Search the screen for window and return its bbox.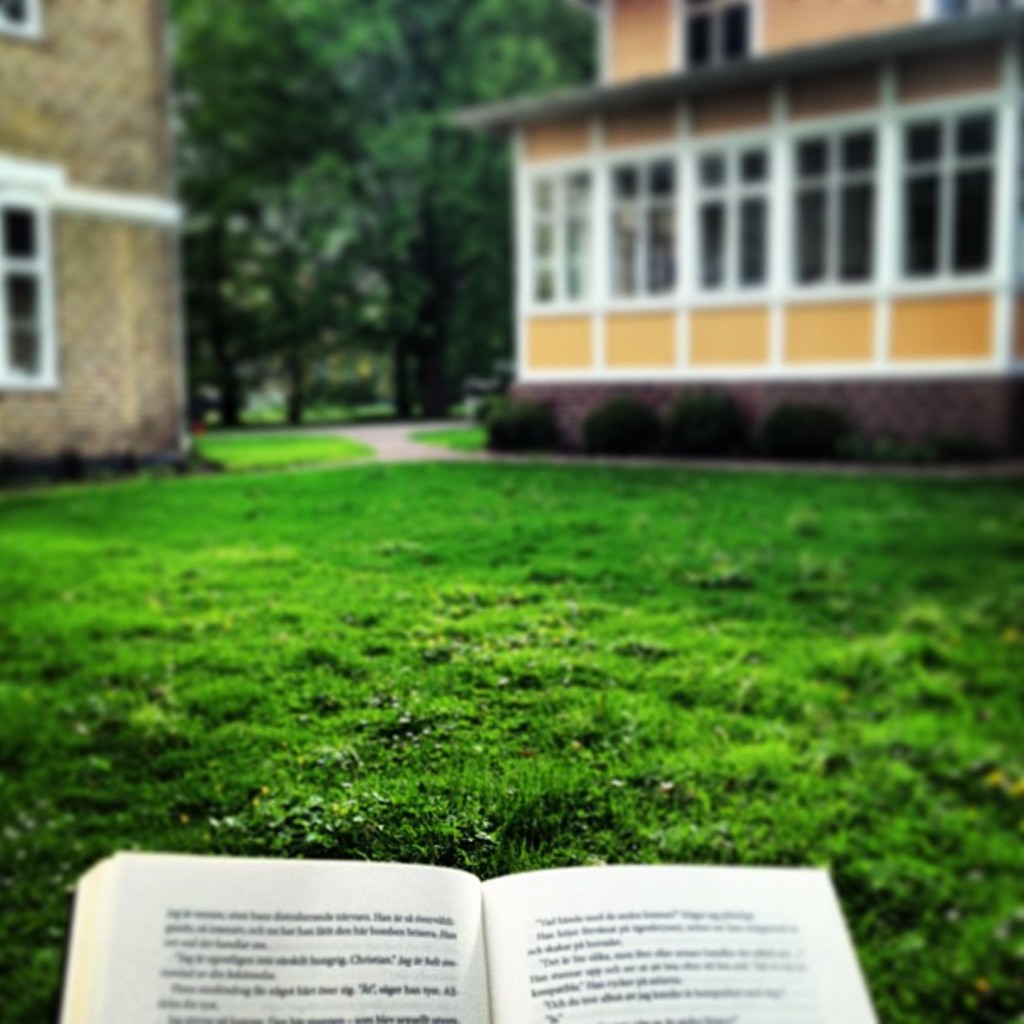
Found: 596 152 686 308.
